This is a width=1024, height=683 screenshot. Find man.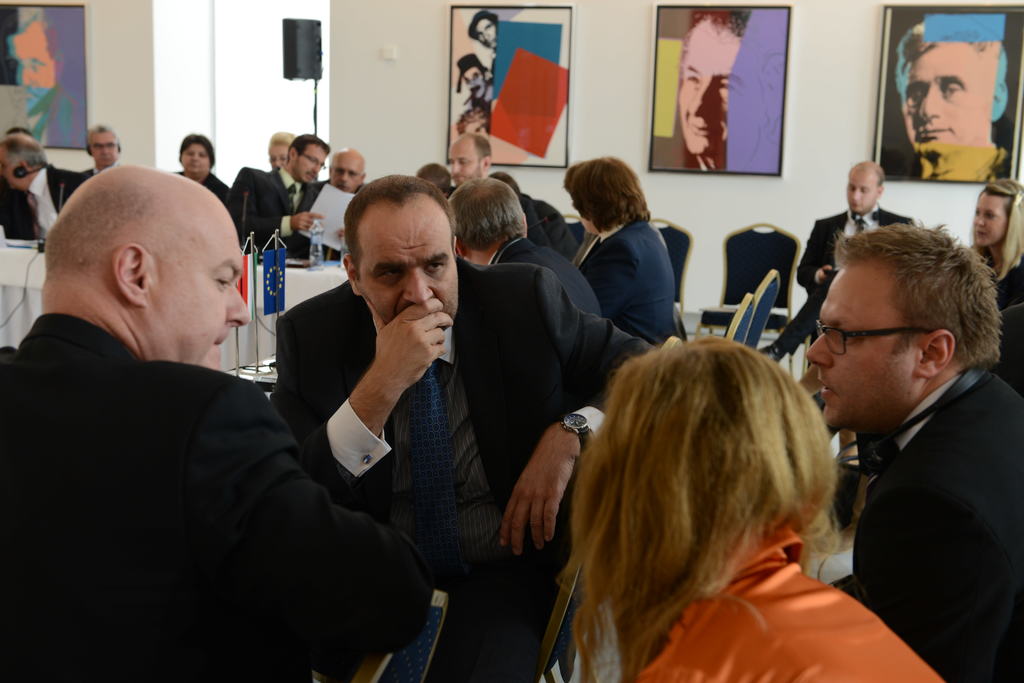
Bounding box: bbox=[0, 133, 85, 240].
